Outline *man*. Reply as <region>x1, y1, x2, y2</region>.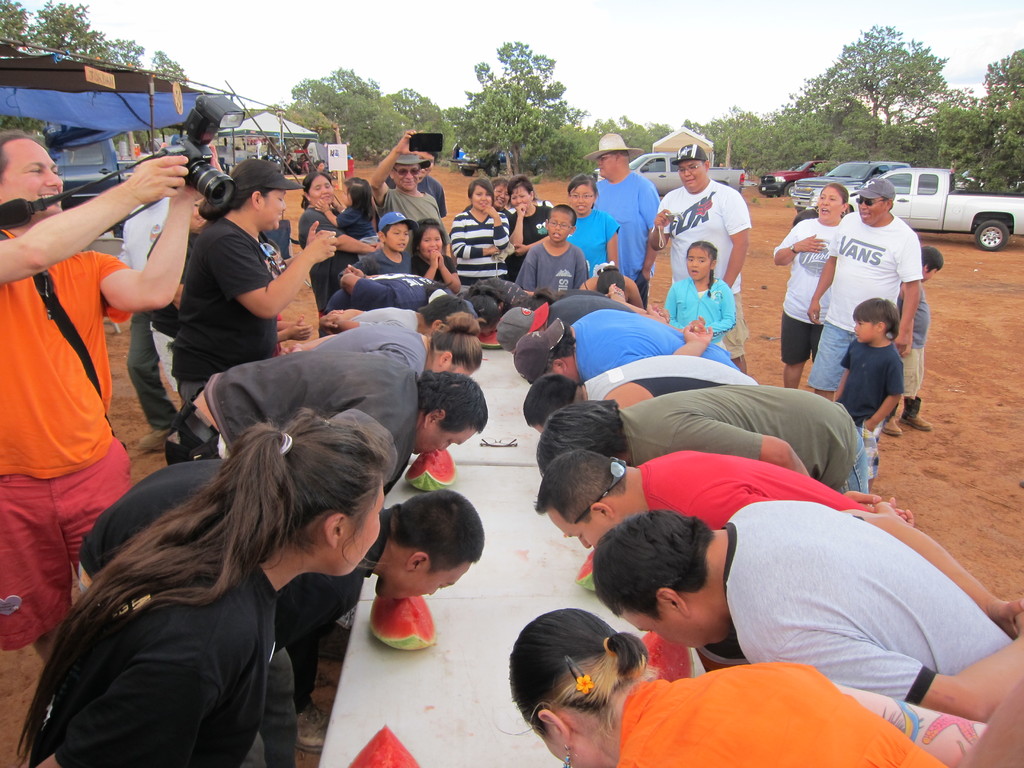
<region>806, 177, 924, 441</region>.
